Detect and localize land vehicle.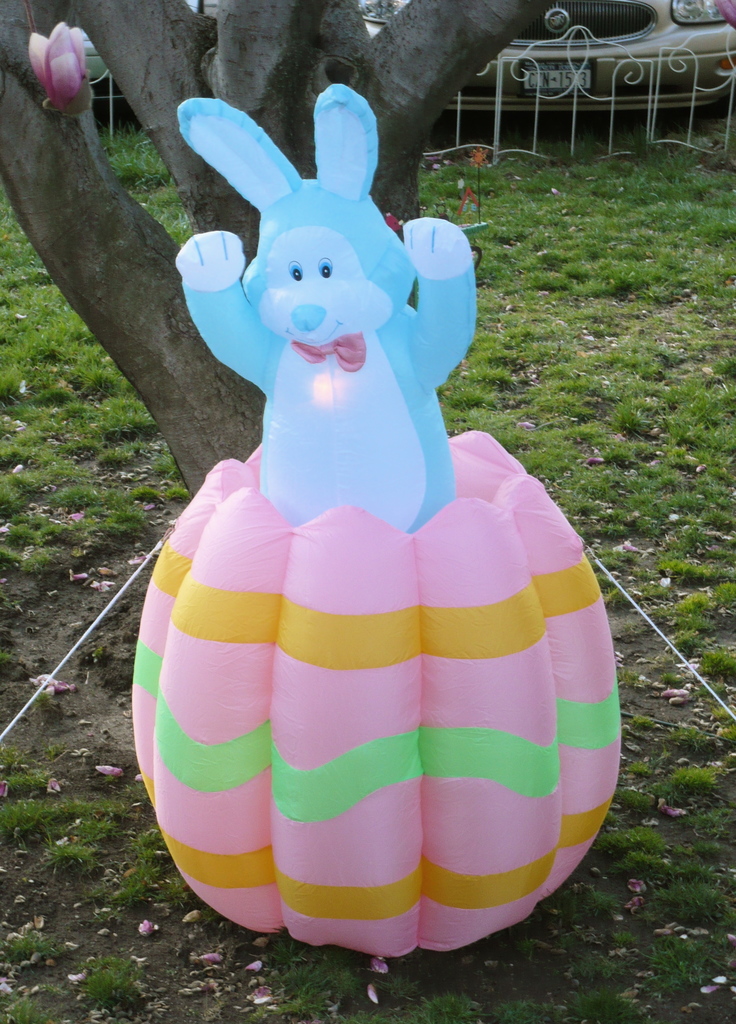
Localized at bbox(81, 0, 203, 84).
